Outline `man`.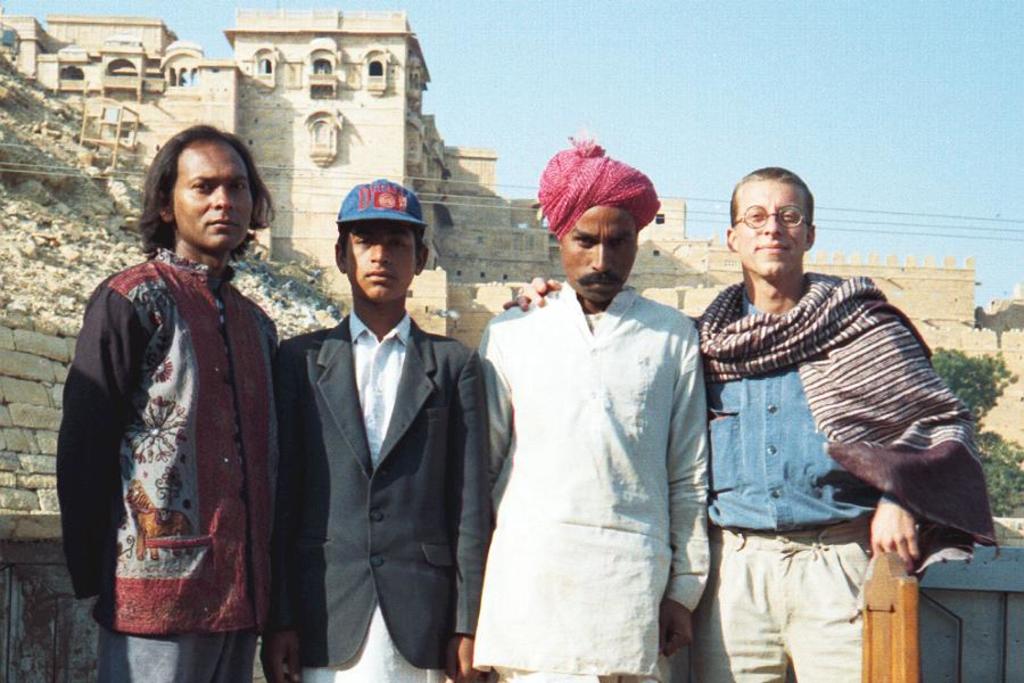
Outline: box=[504, 168, 991, 682].
